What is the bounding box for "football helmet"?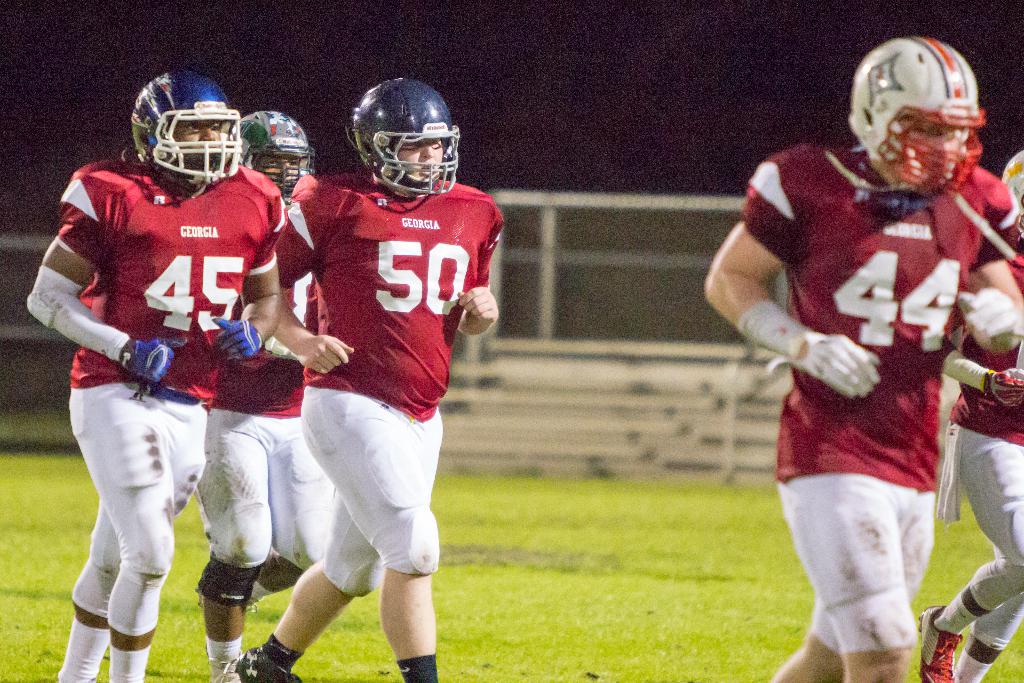
(241,108,316,205).
